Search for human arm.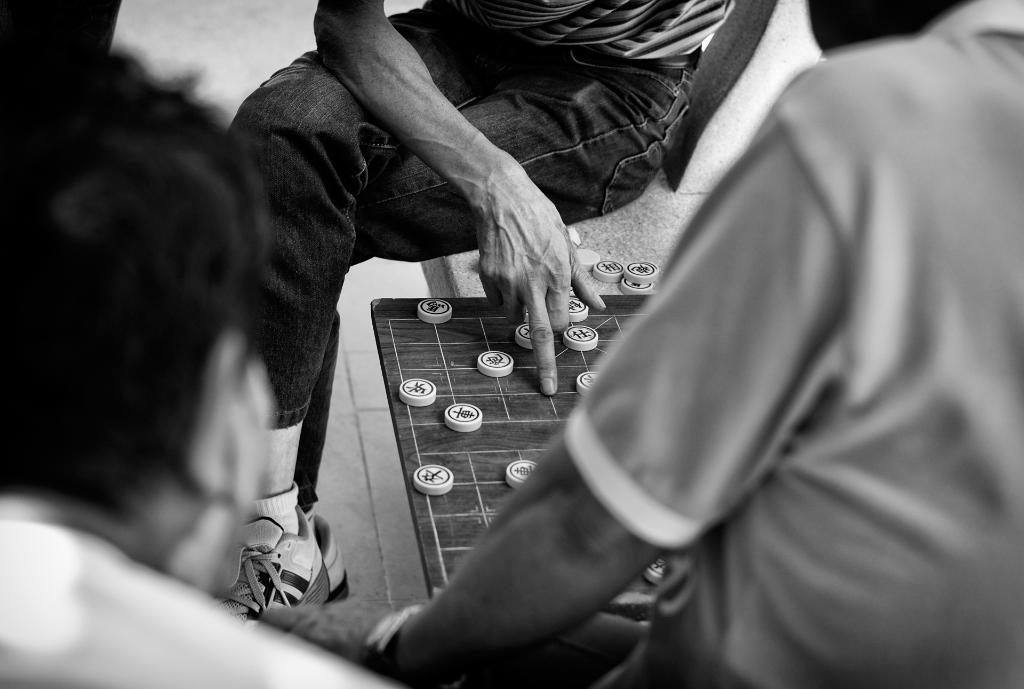
Found at [left=317, top=17, right=607, bottom=396].
